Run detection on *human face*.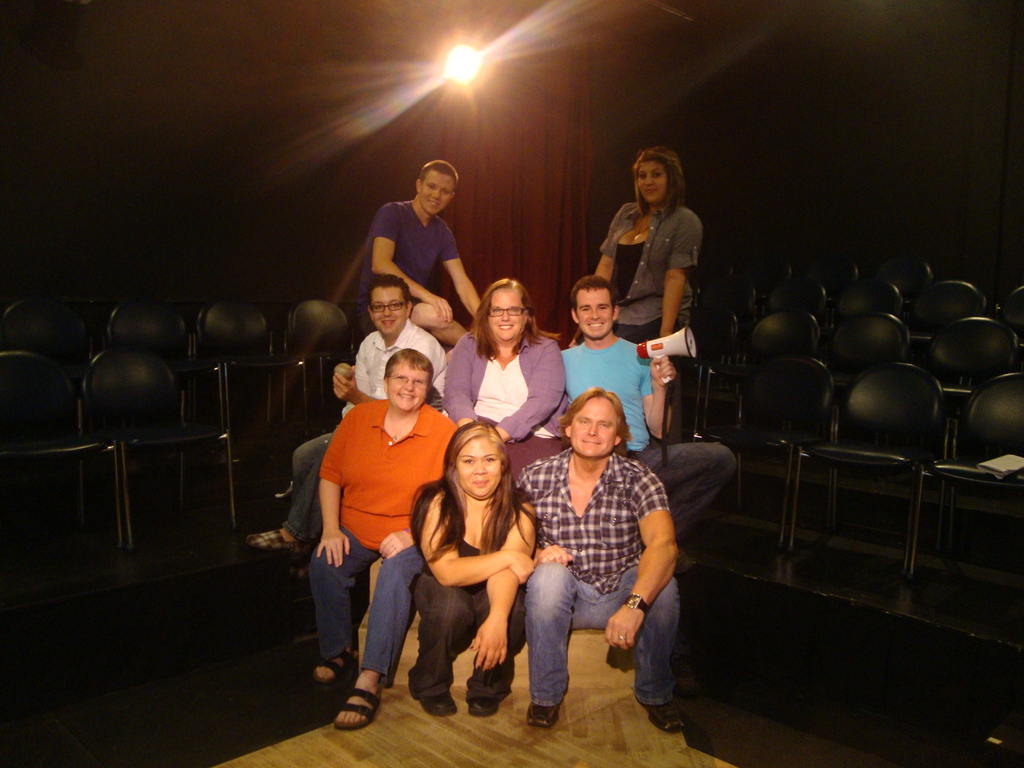
Result: l=582, t=296, r=609, b=338.
